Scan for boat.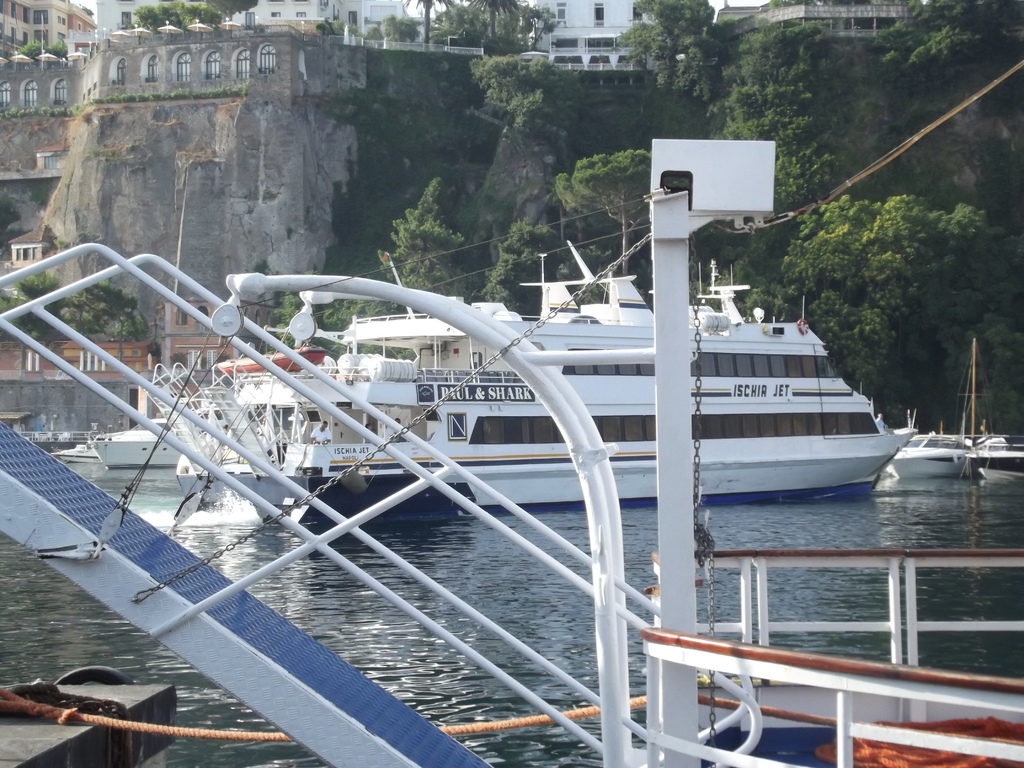
Scan result: bbox=(883, 438, 988, 481).
